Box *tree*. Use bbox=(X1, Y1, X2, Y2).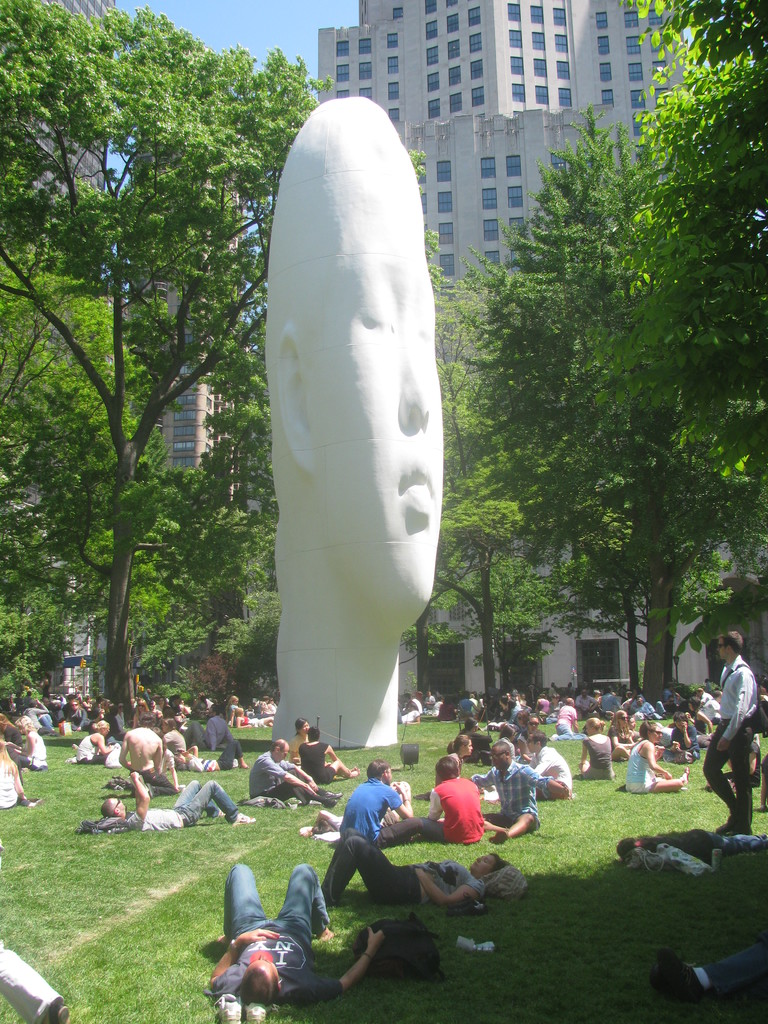
bbox=(213, 584, 274, 728).
